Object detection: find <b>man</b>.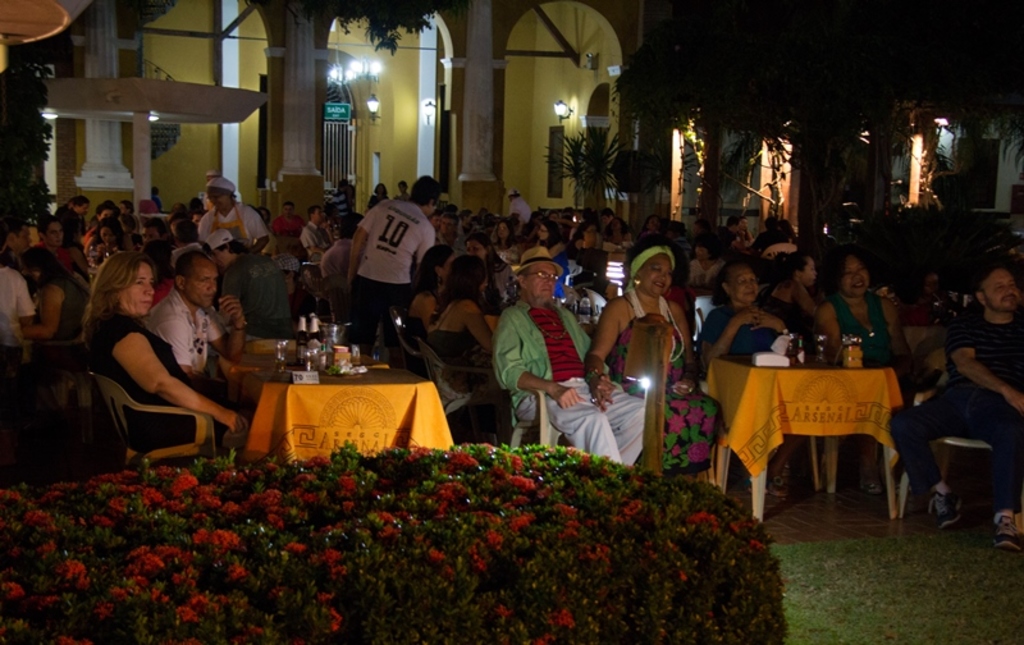
[0, 219, 29, 262].
